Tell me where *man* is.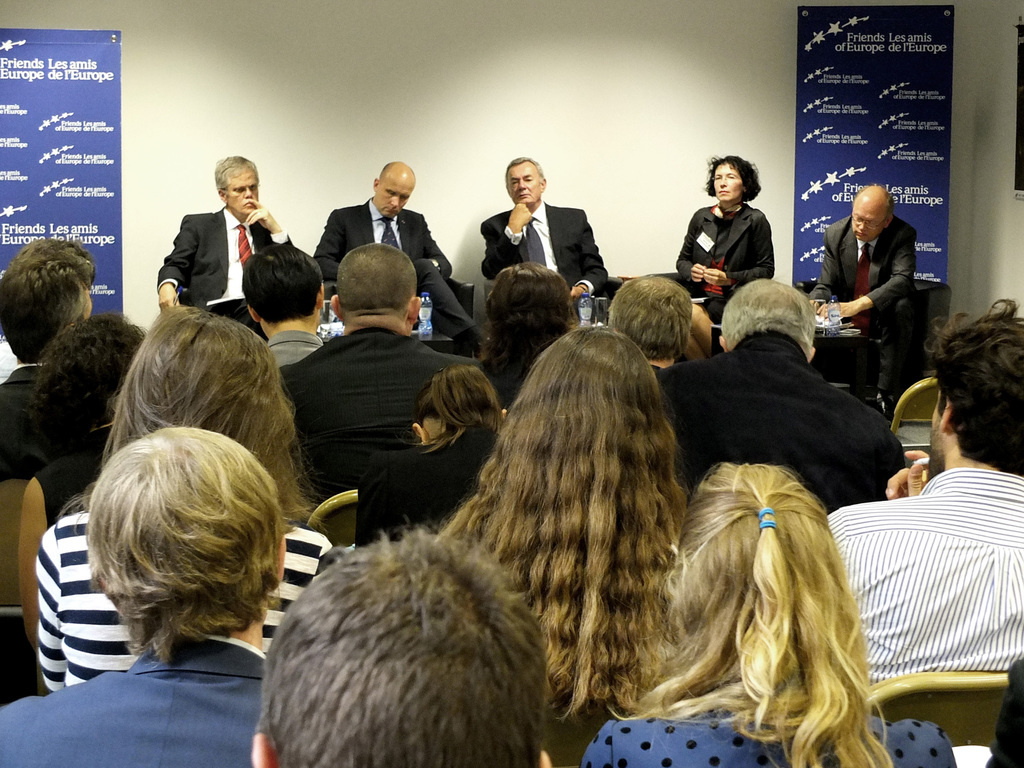
*man* is at [x1=276, y1=241, x2=479, y2=500].
